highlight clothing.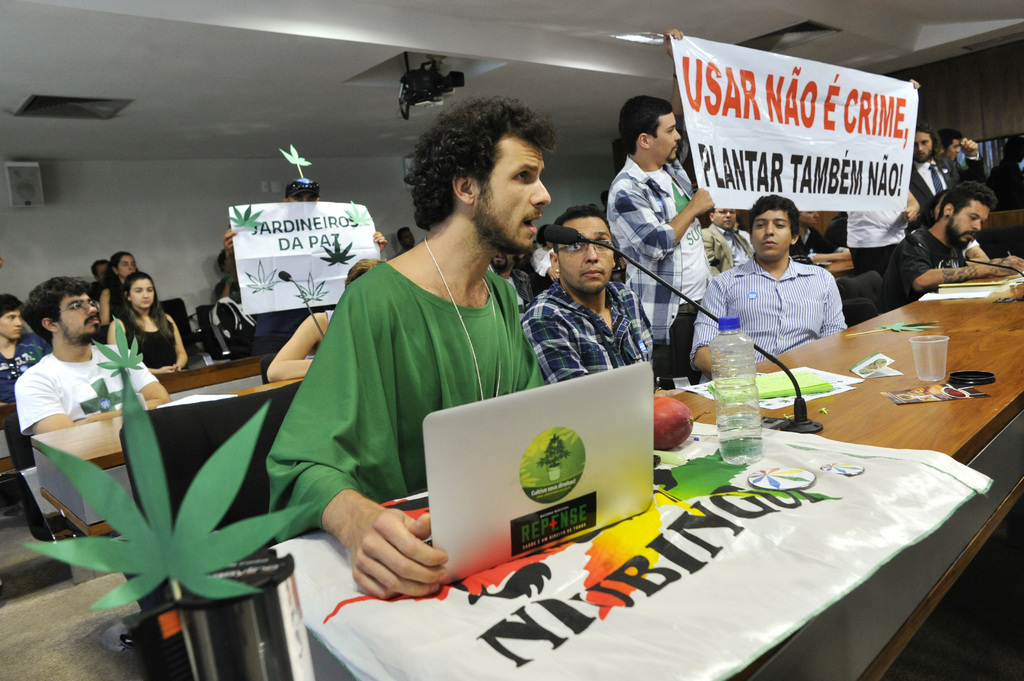
Highlighted region: [x1=2, y1=349, x2=45, y2=403].
